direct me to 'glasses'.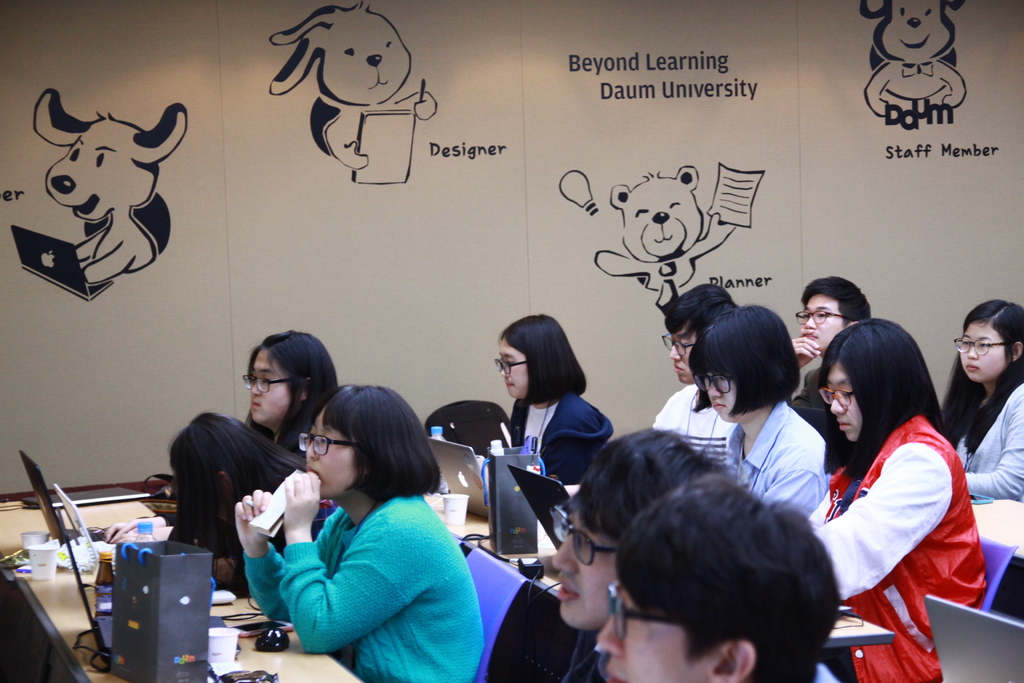
Direction: <box>496,360,531,375</box>.
